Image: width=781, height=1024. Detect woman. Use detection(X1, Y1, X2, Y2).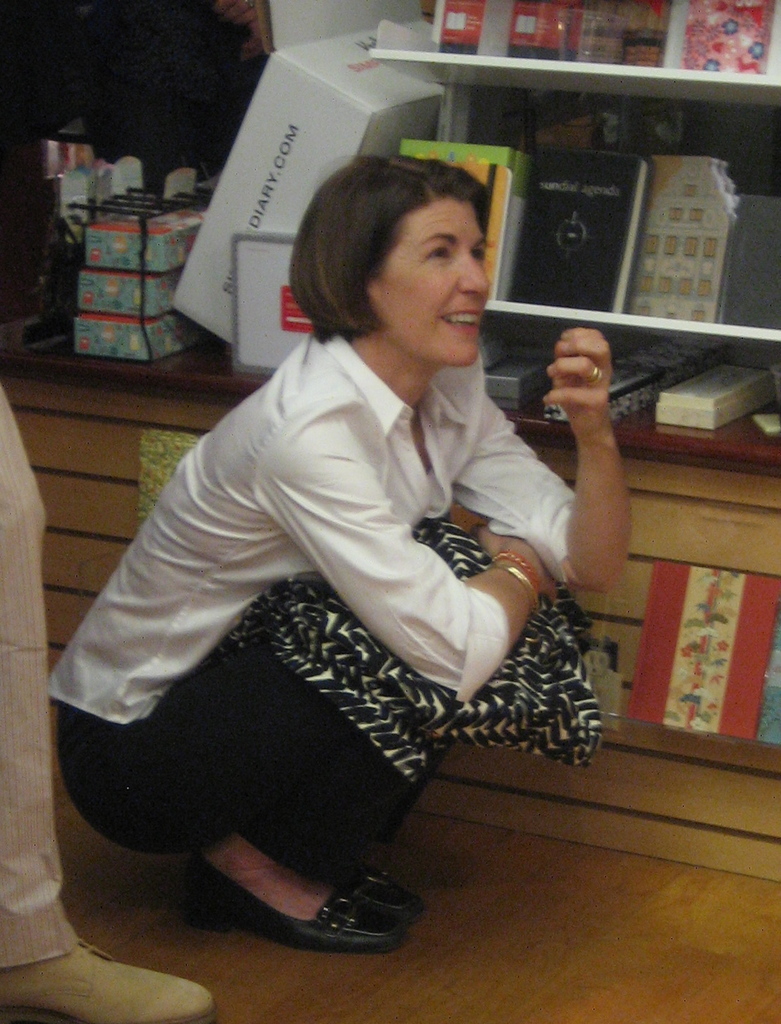
detection(40, 153, 635, 956).
